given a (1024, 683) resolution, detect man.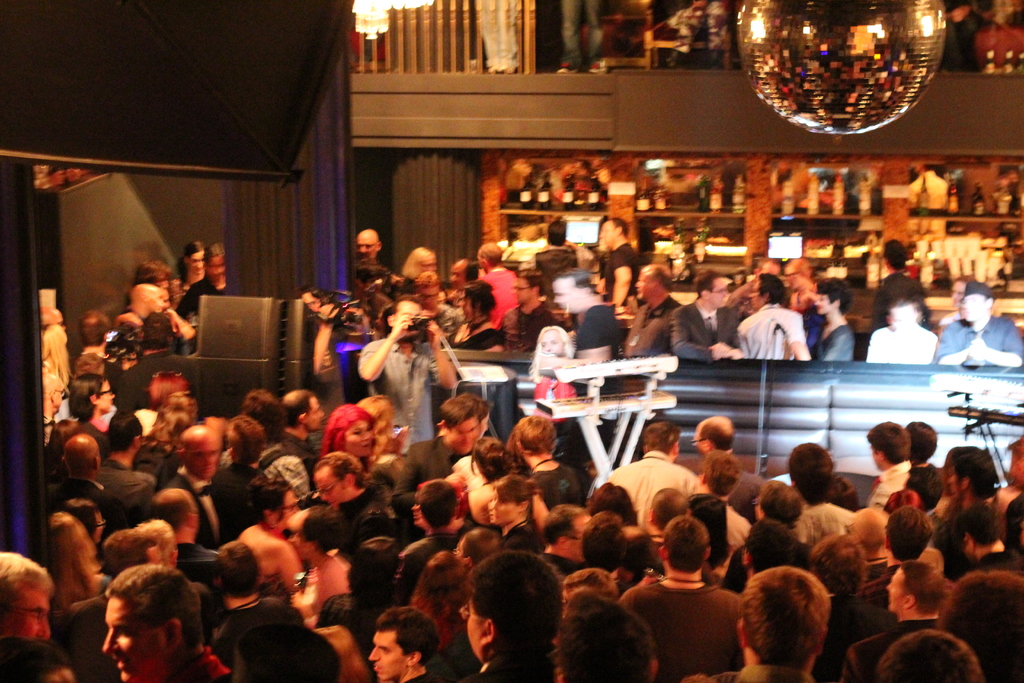
<region>77, 311, 112, 368</region>.
